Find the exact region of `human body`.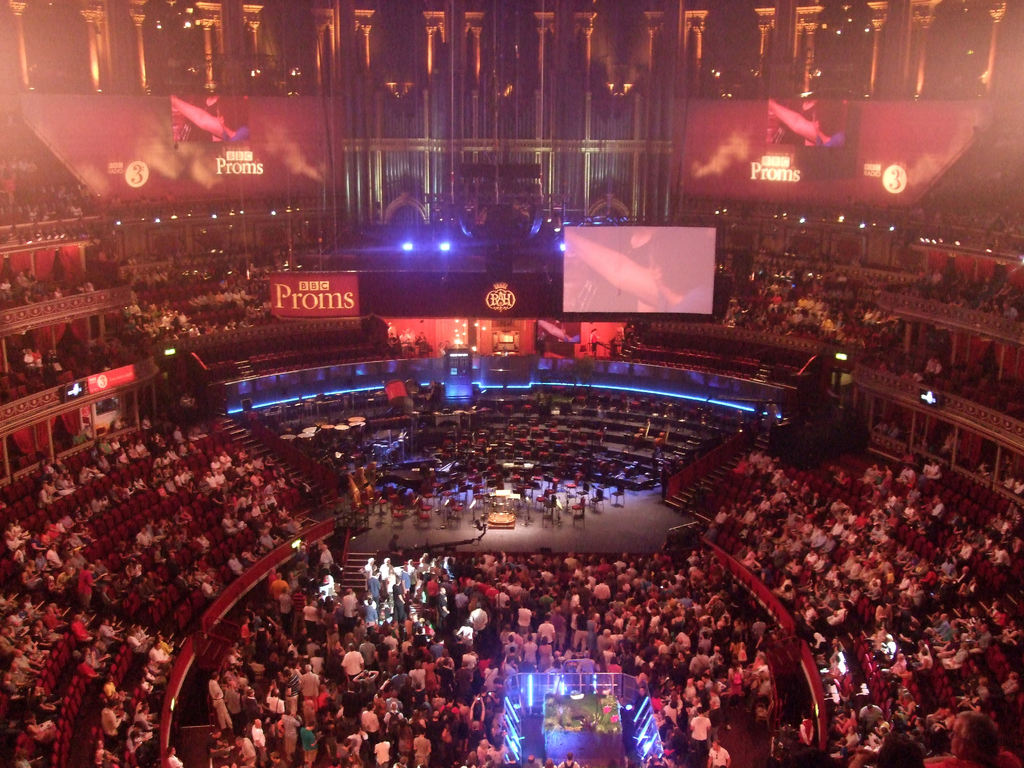
Exact region: l=527, t=554, r=541, b=568.
